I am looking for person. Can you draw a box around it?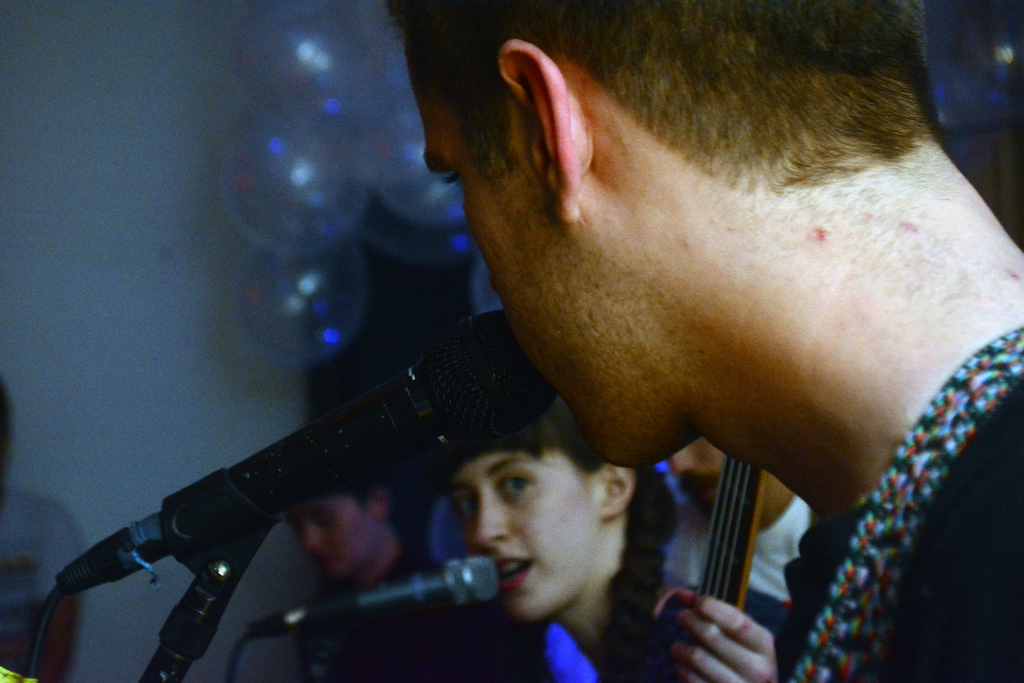
Sure, the bounding box is BBox(664, 435, 819, 605).
